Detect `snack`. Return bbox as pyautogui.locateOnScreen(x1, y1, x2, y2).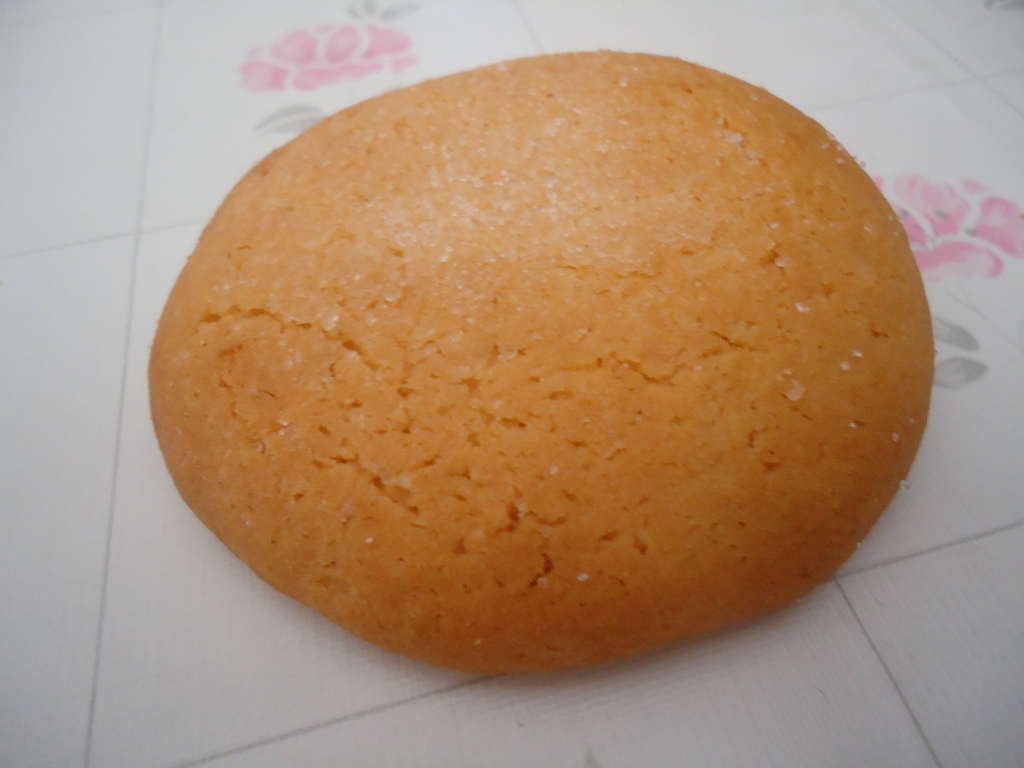
pyautogui.locateOnScreen(145, 54, 929, 678).
